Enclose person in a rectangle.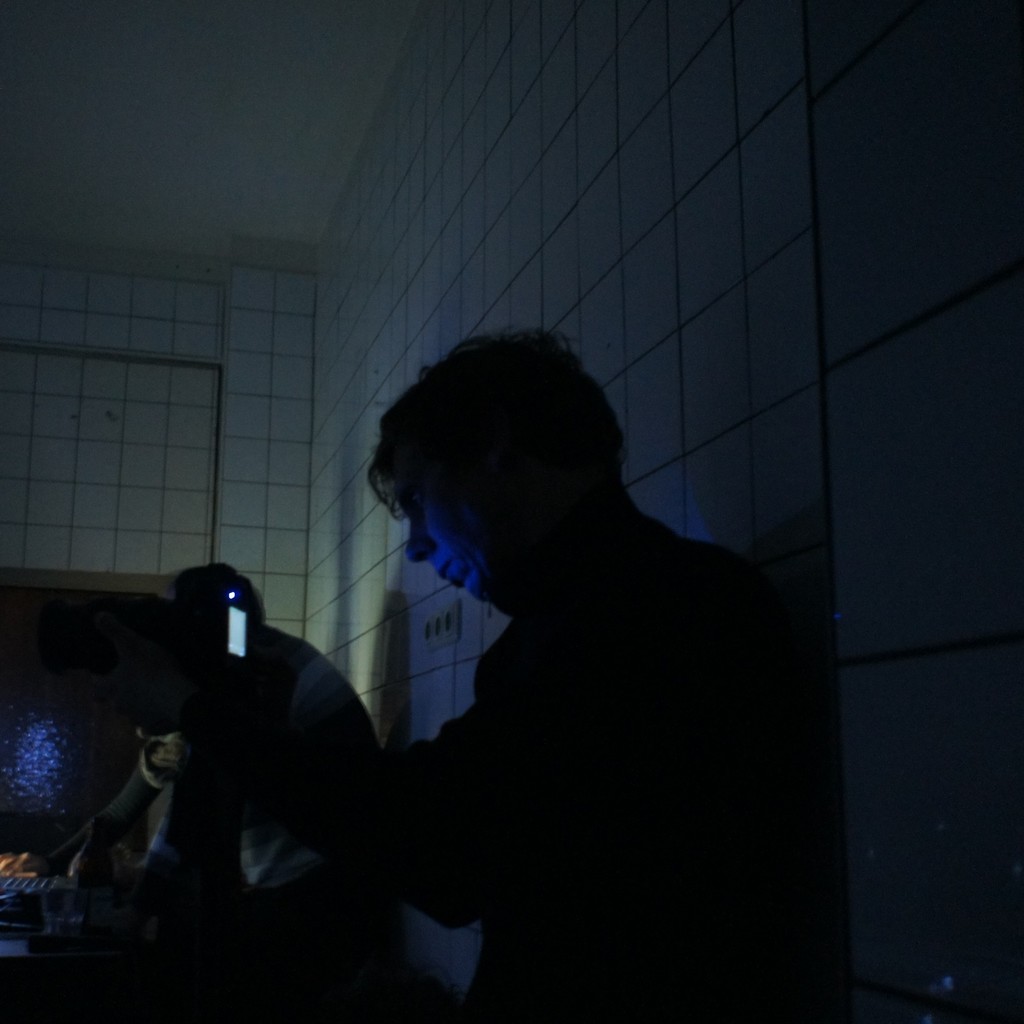
x1=42 y1=561 x2=408 y2=1023.
